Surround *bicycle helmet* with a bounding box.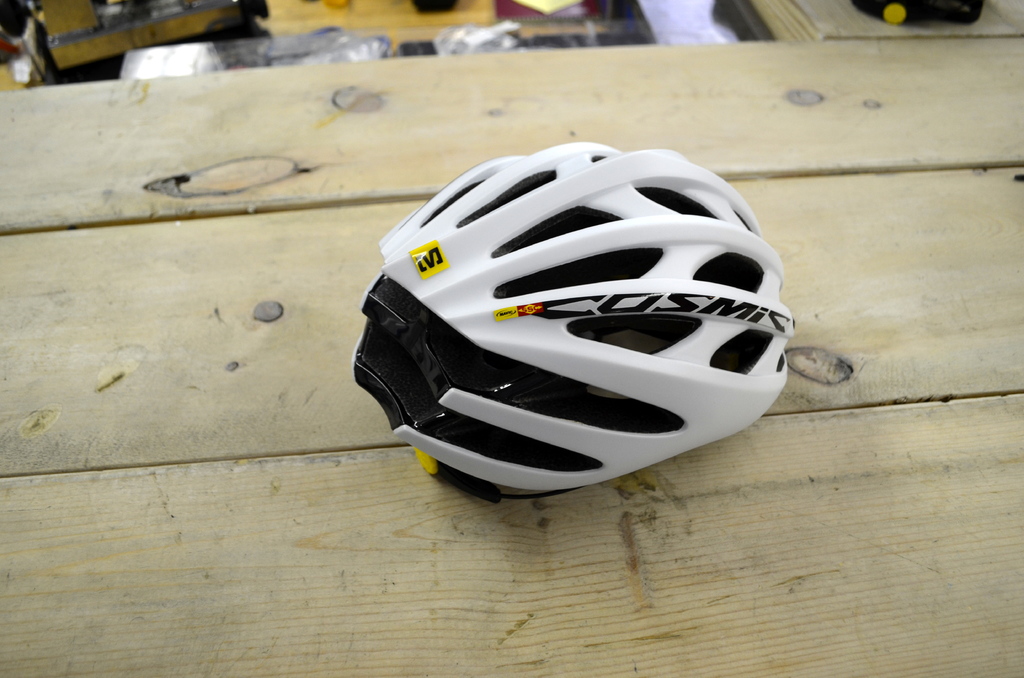
left=356, top=142, right=792, bottom=506.
